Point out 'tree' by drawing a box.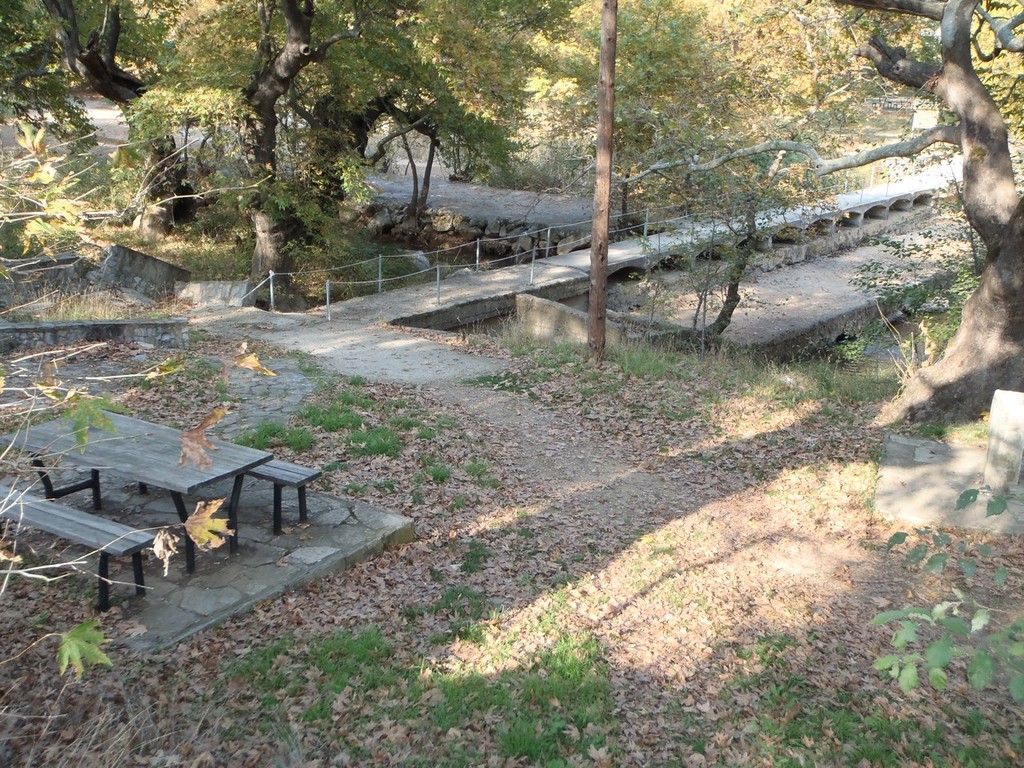
[544, 0, 712, 230].
